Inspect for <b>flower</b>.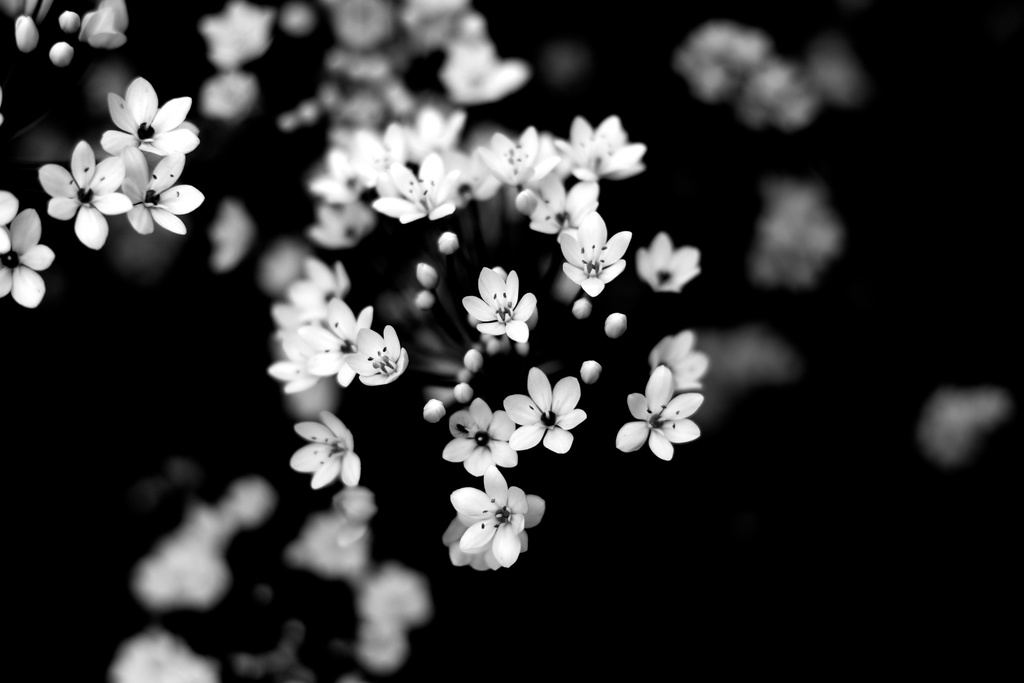
Inspection: 0/209/61/314.
